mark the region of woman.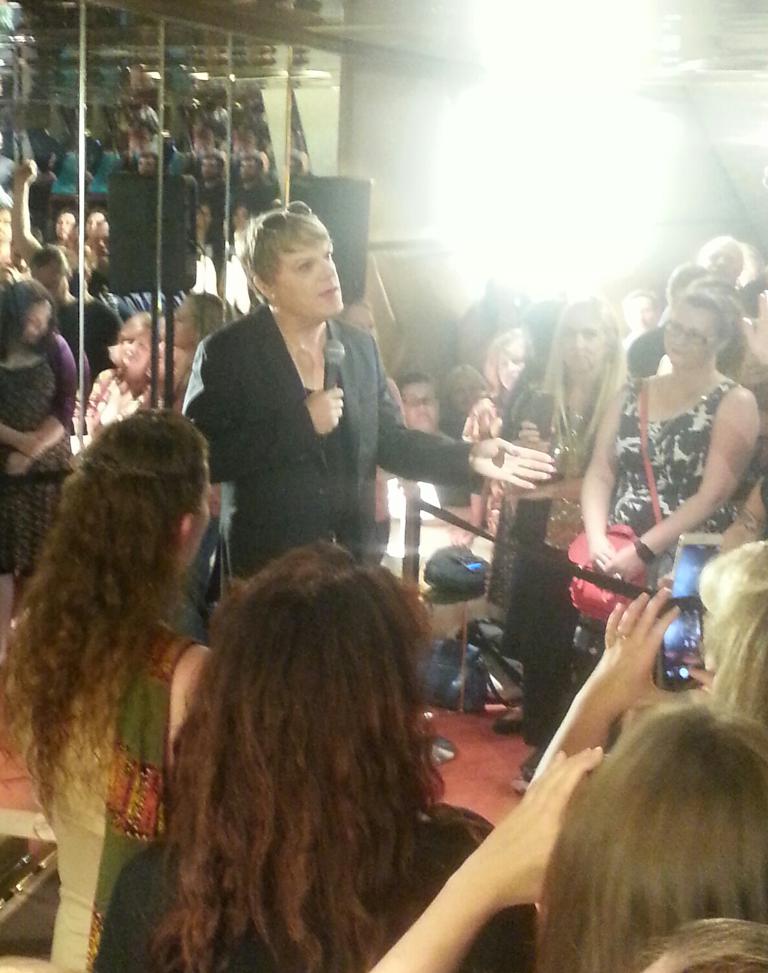
Region: [left=178, top=213, right=565, bottom=651].
